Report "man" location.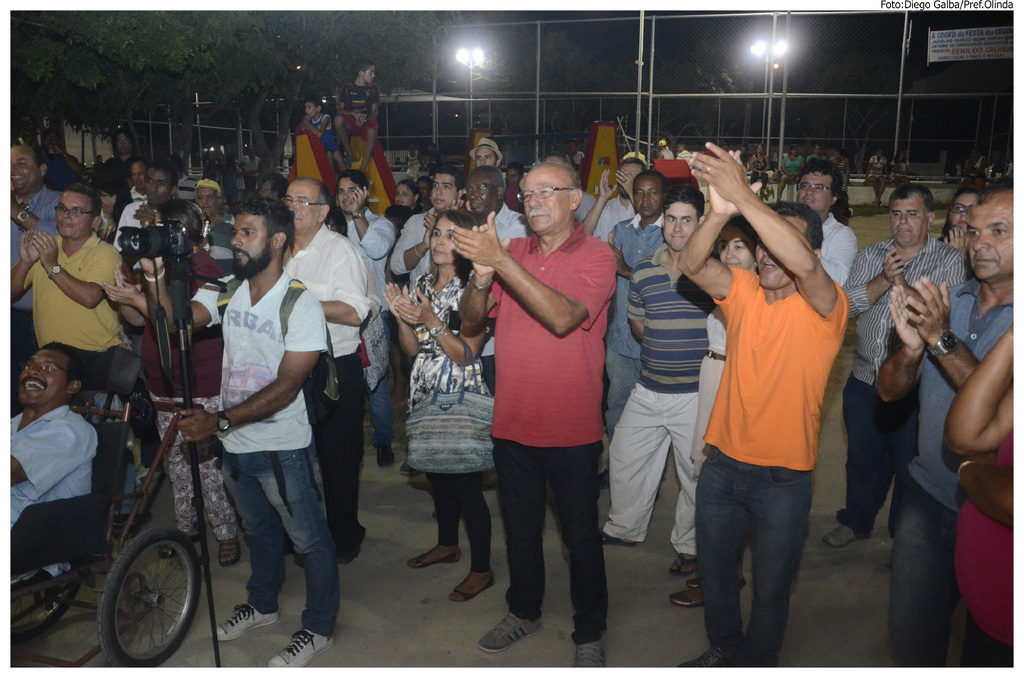
Report: 462 163 532 494.
